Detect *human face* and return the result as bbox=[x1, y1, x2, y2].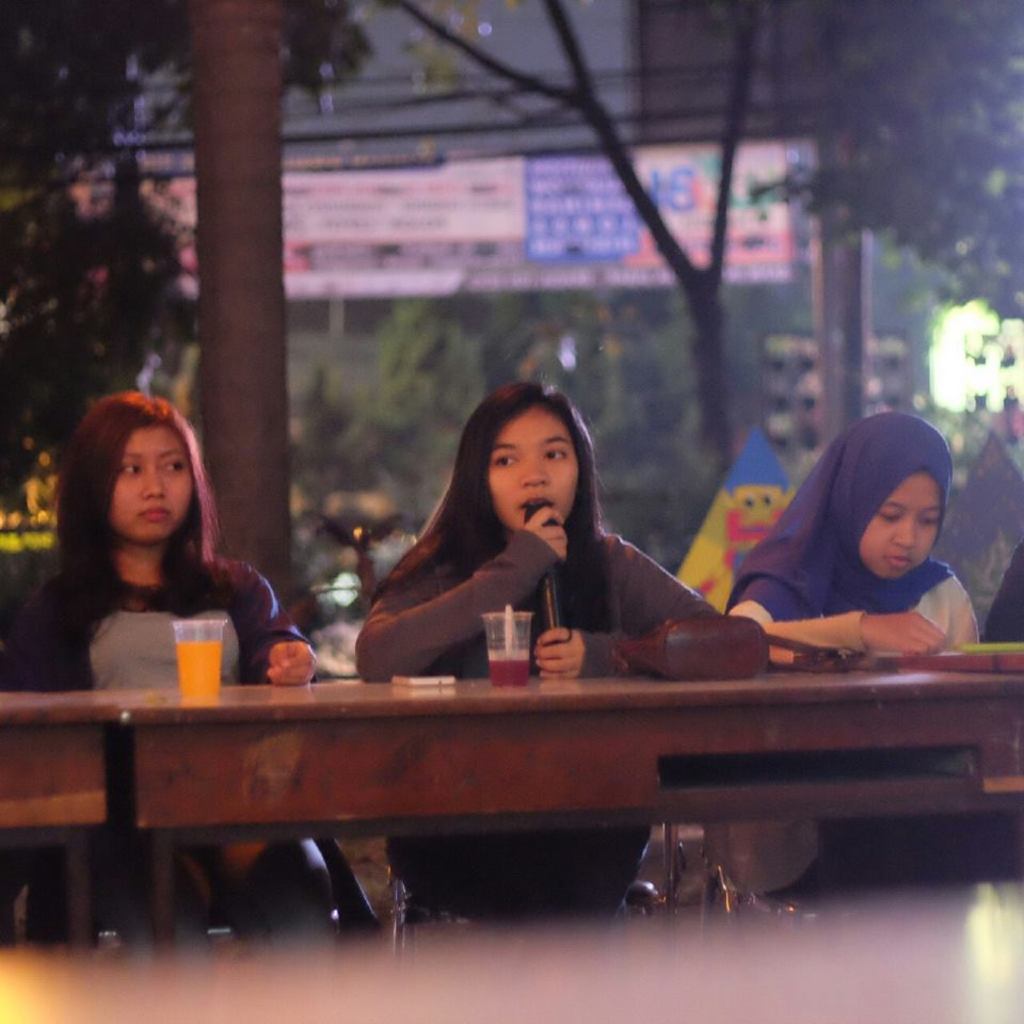
bbox=[114, 421, 186, 546].
